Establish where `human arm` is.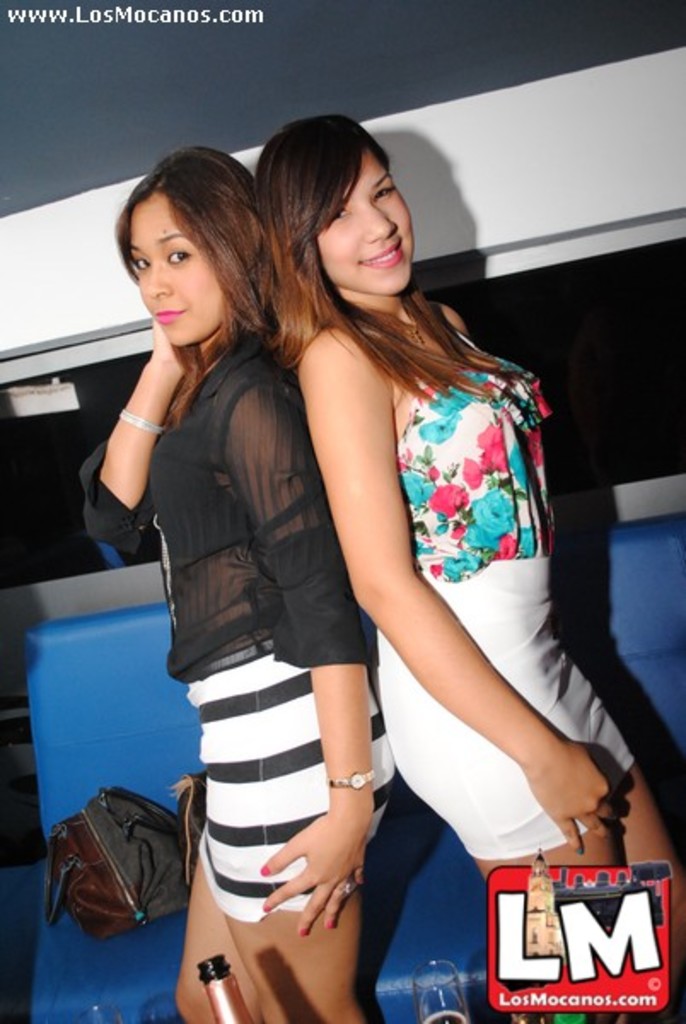
Established at rect(247, 375, 377, 947).
